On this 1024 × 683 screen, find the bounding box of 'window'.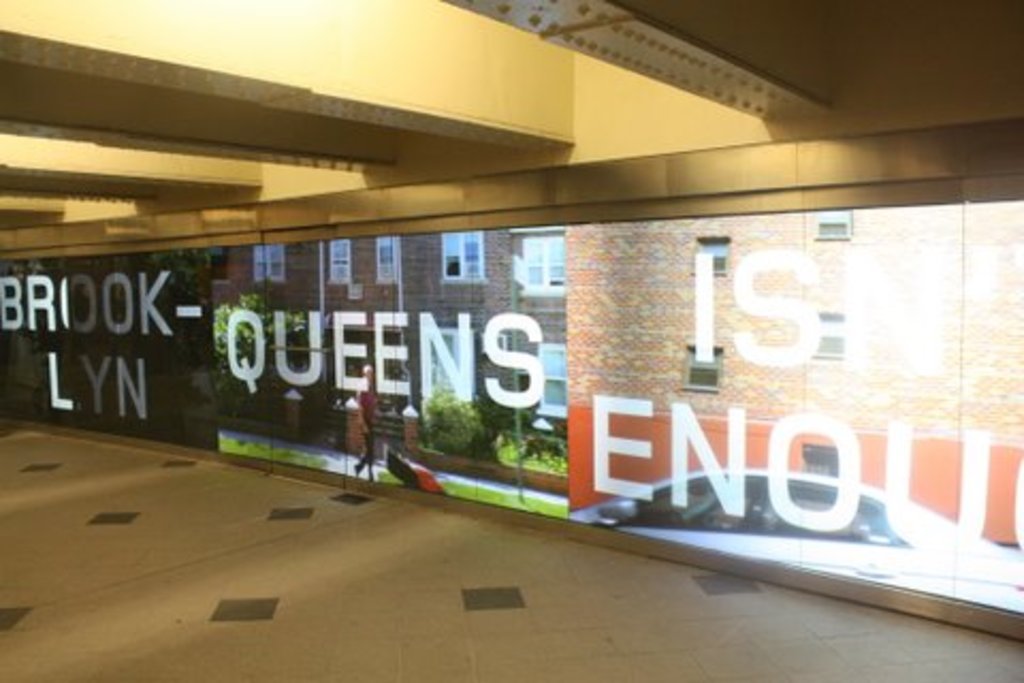
Bounding box: [left=698, top=239, right=725, bottom=275].
